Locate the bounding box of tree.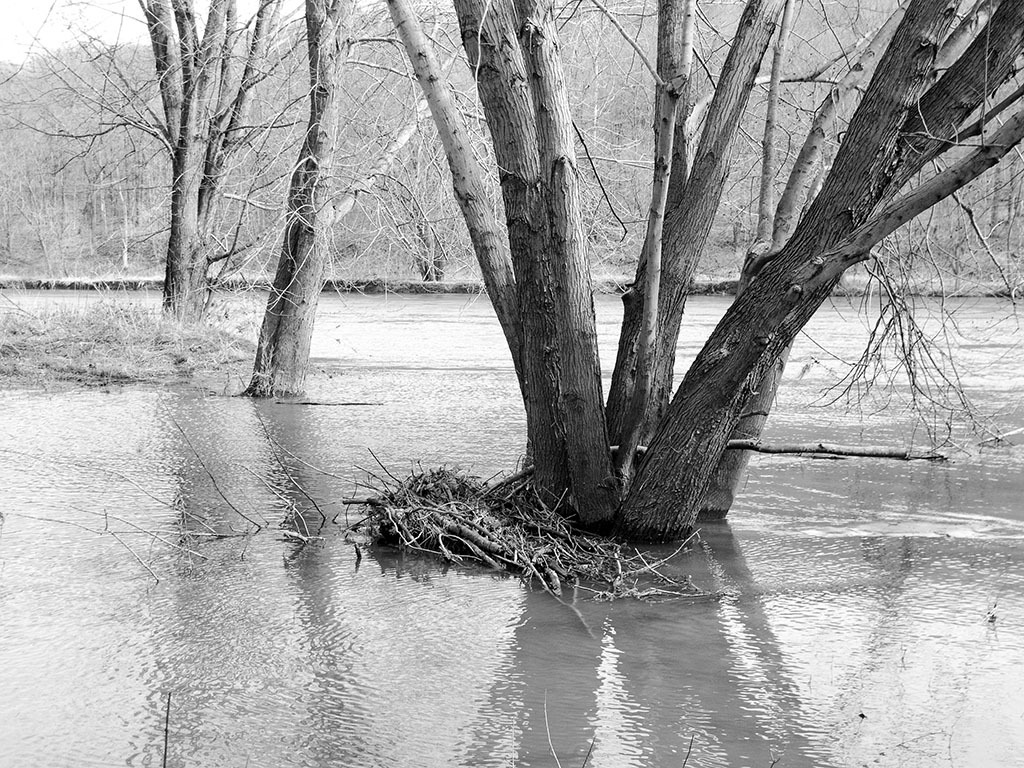
Bounding box: left=383, top=0, right=1023, bottom=537.
